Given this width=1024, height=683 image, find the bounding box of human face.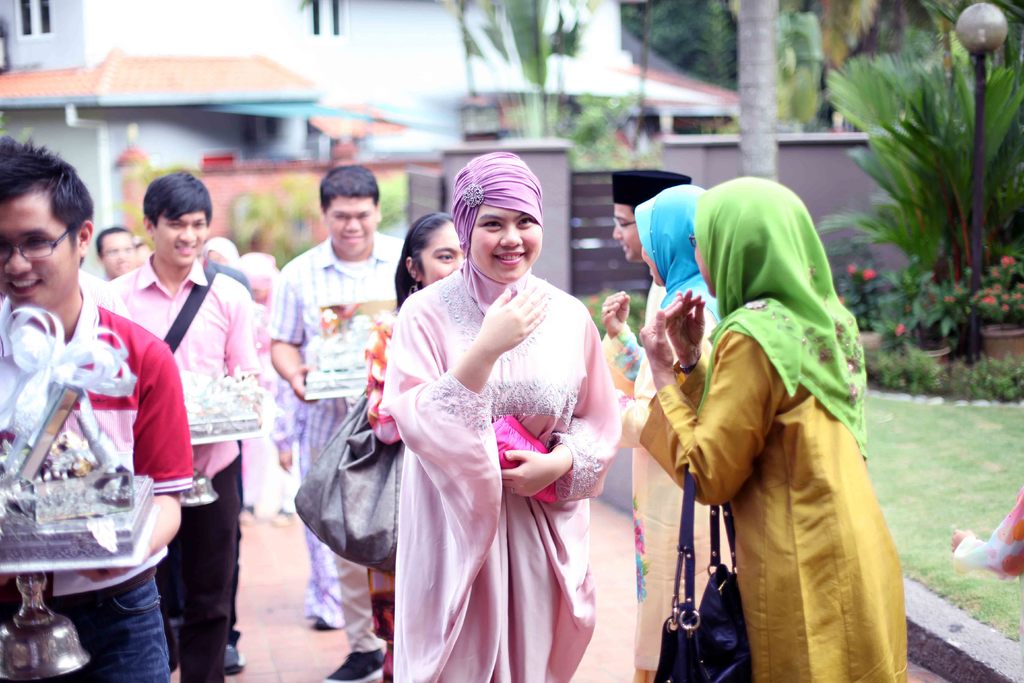
l=695, t=238, r=717, b=297.
